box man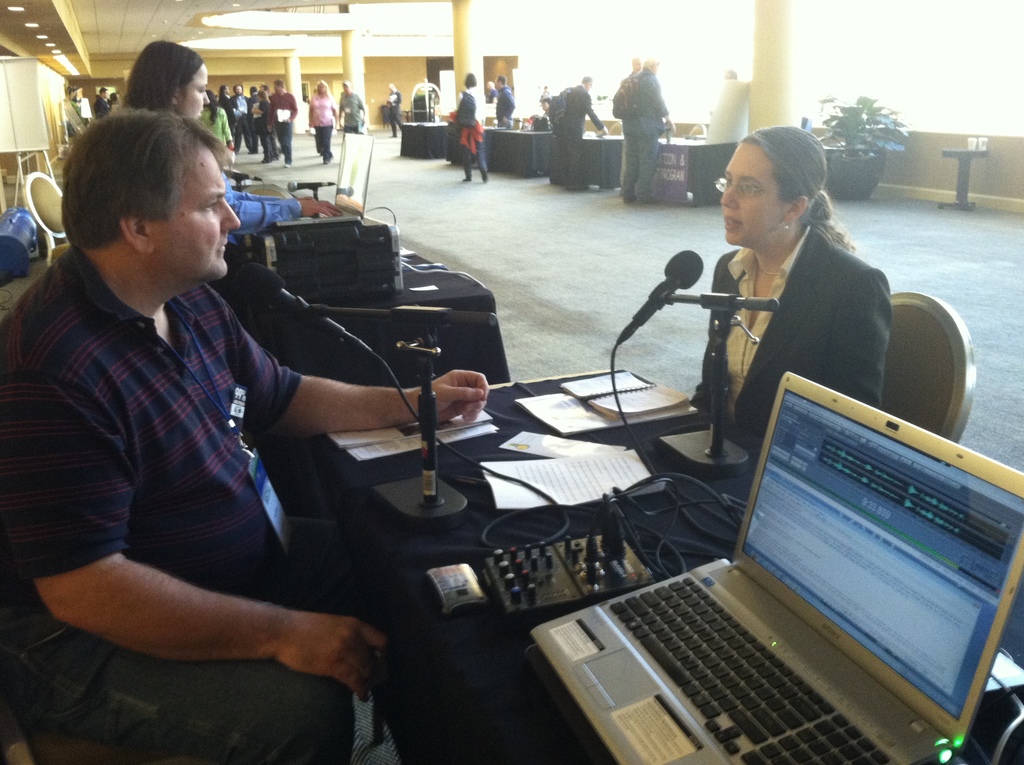
bbox(617, 54, 643, 195)
